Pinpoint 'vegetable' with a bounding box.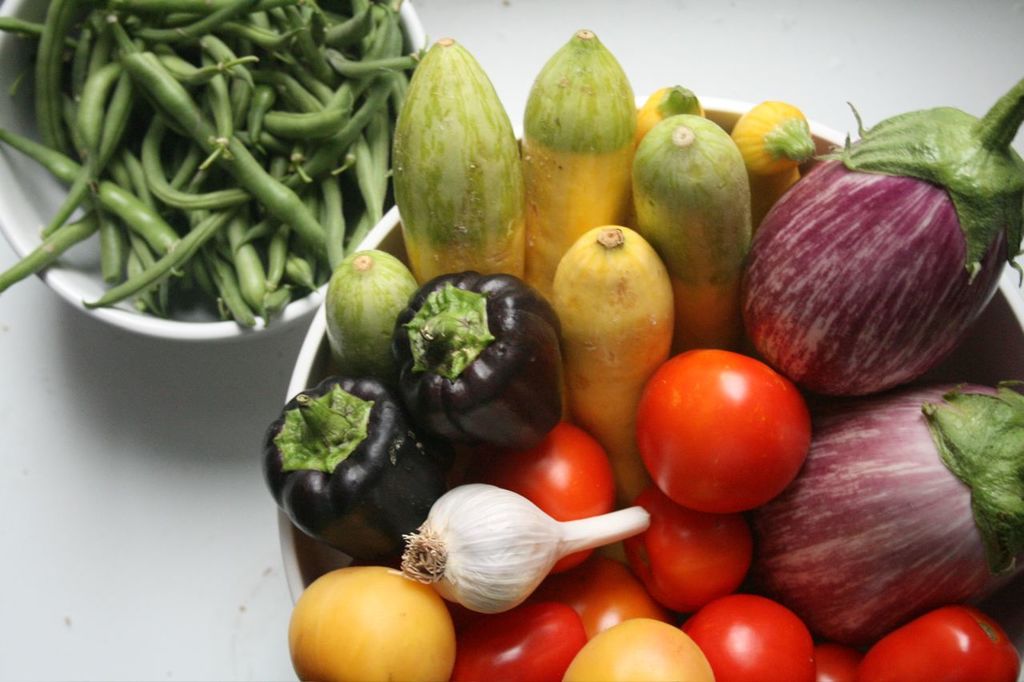
(678, 592, 813, 681).
